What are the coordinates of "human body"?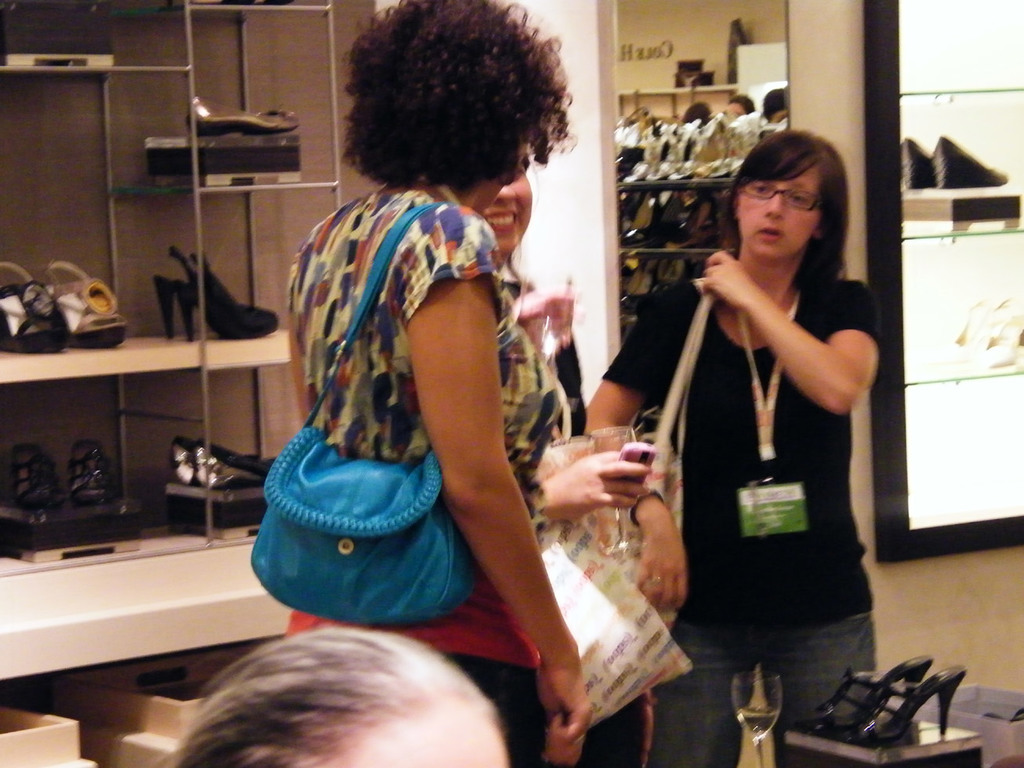
bbox=[467, 153, 663, 767].
